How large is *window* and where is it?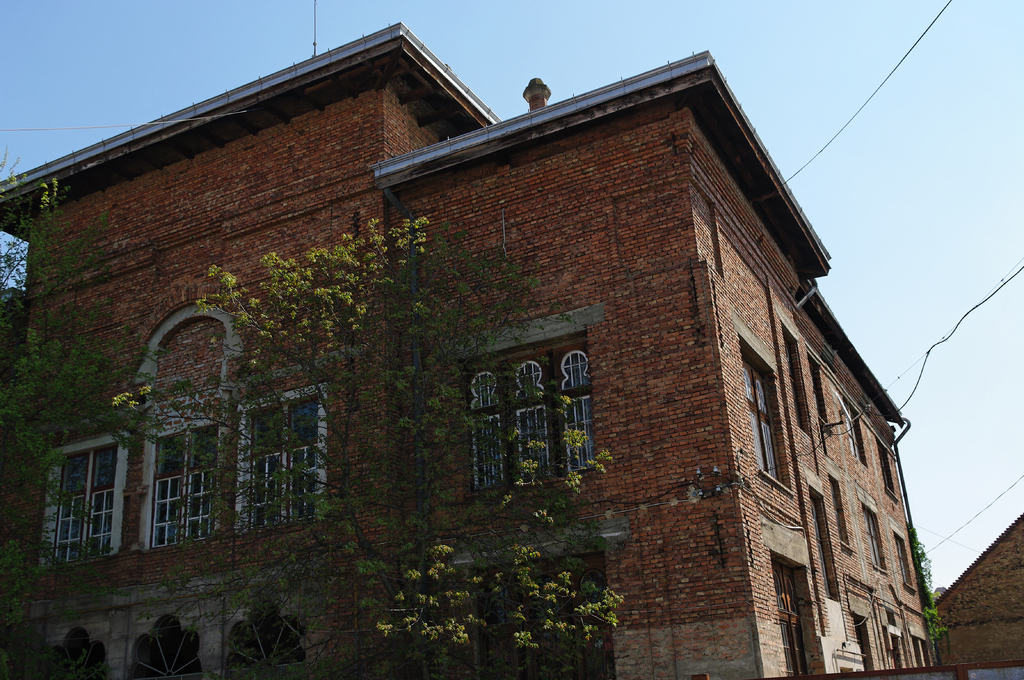
Bounding box: locate(874, 424, 897, 498).
